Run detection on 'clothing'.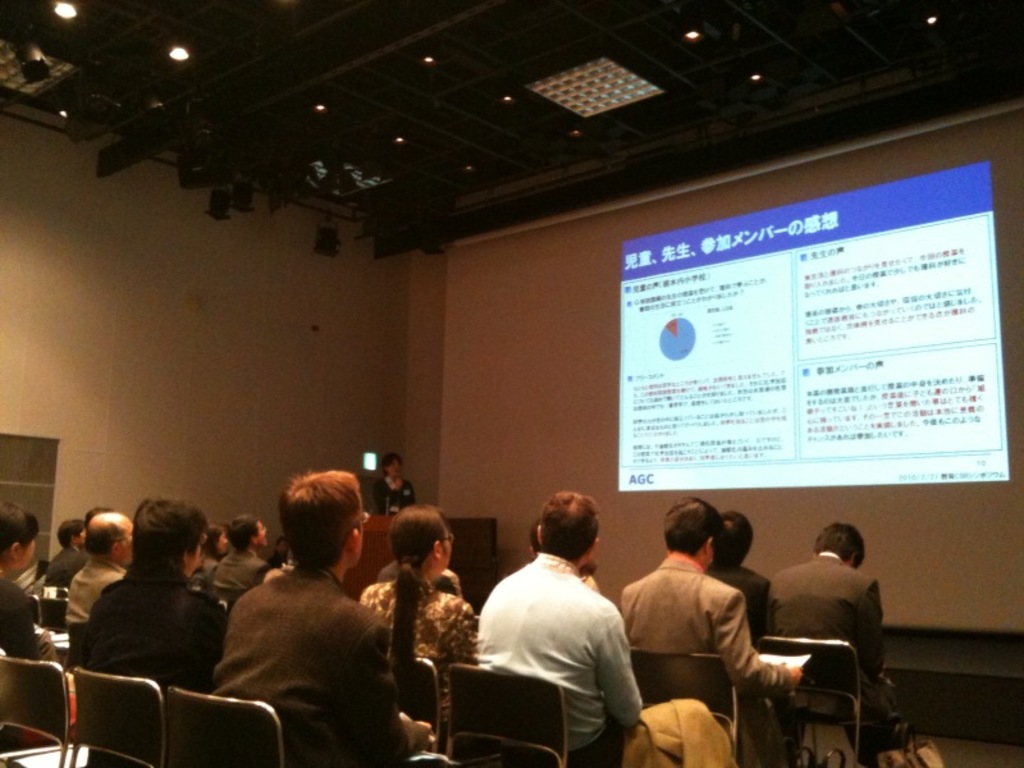
Result: crop(764, 550, 891, 765).
